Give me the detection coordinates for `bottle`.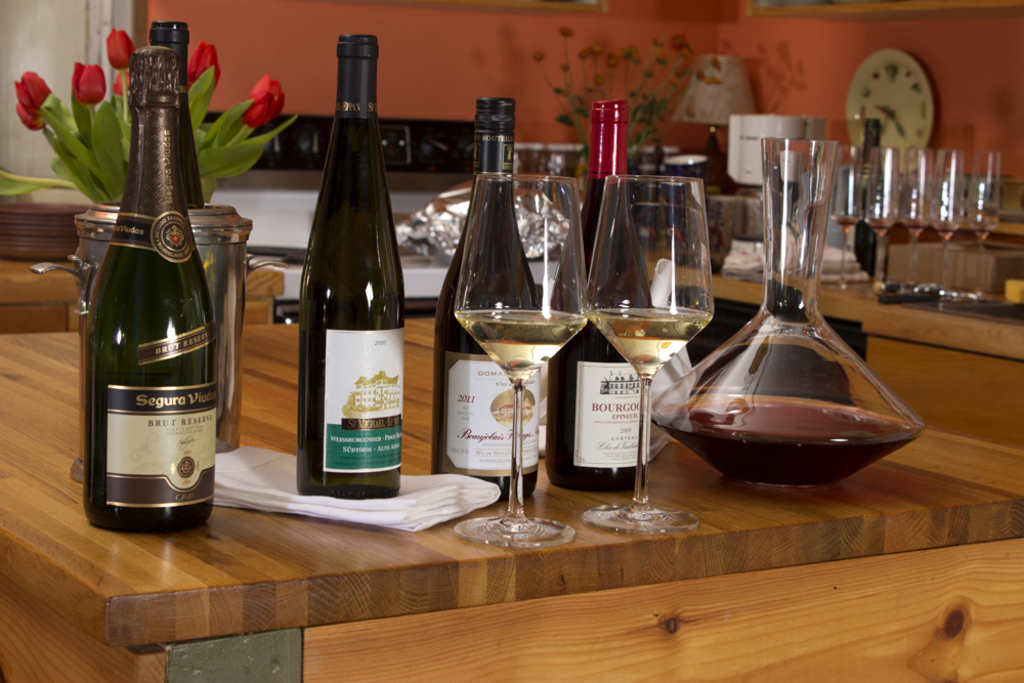
{"left": 148, "top": 20, "right": 211, "bottom": 214}.
